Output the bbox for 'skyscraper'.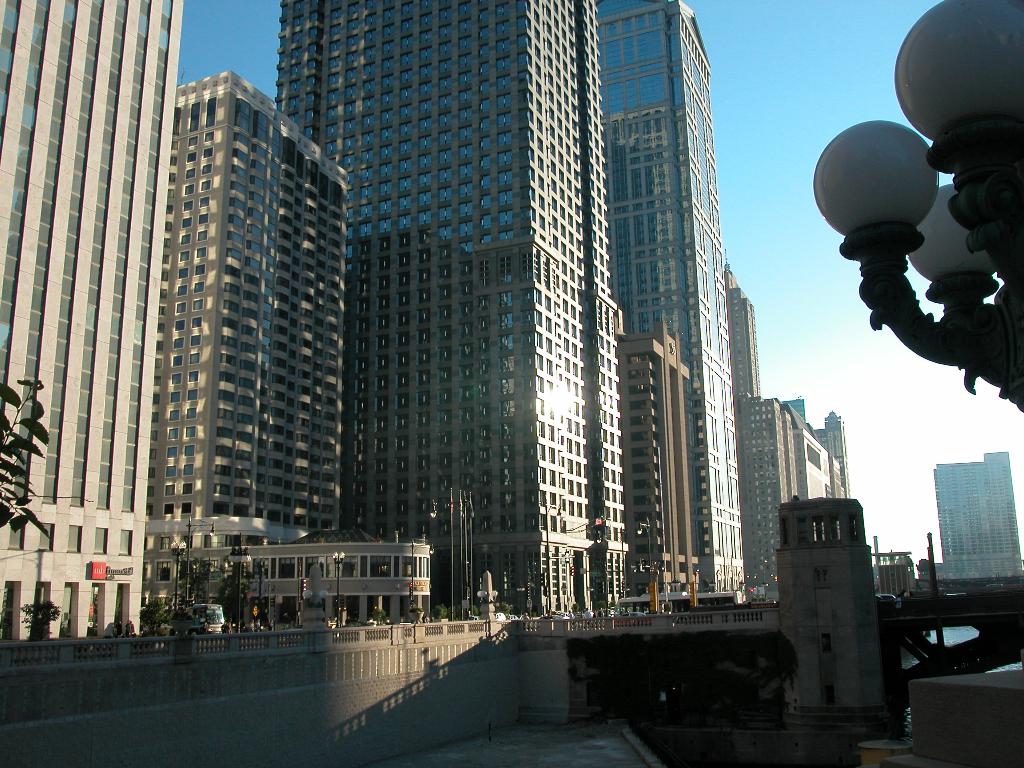
<region>599, 2, 733, 616</region>.
